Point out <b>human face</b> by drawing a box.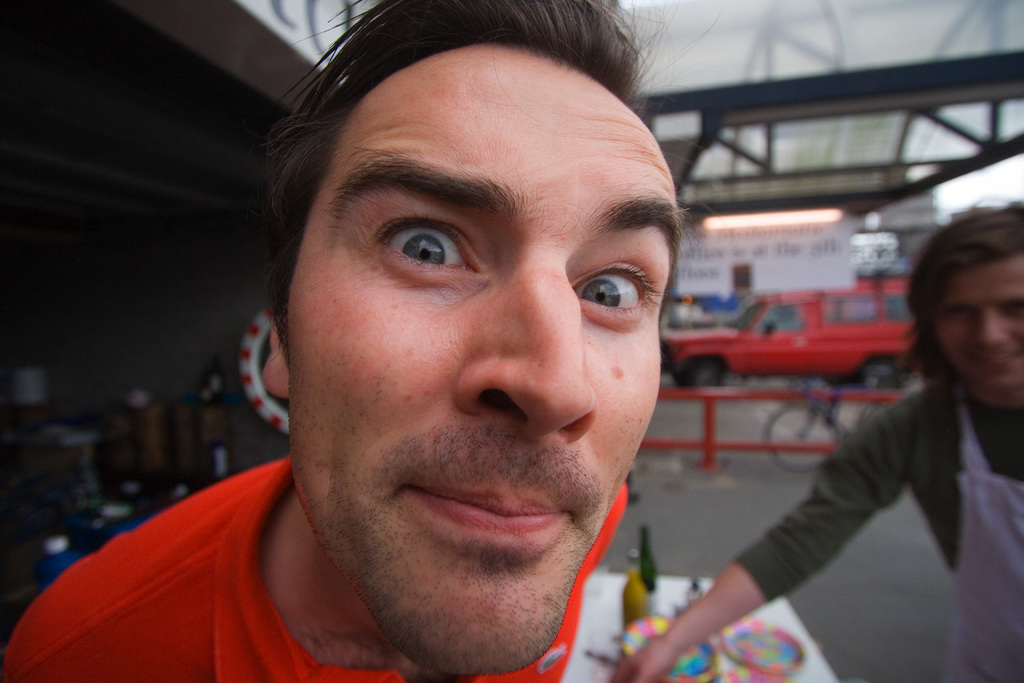
293,42,684,668.
